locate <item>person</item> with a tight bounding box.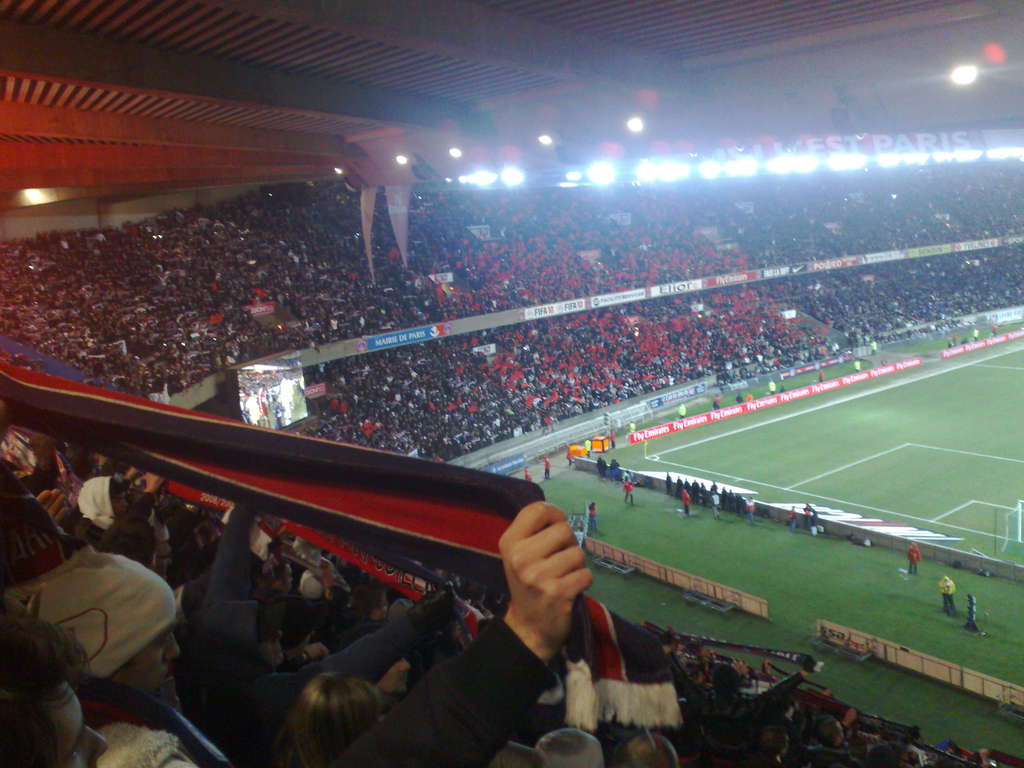
bbox(589, 500, 600, 532).
